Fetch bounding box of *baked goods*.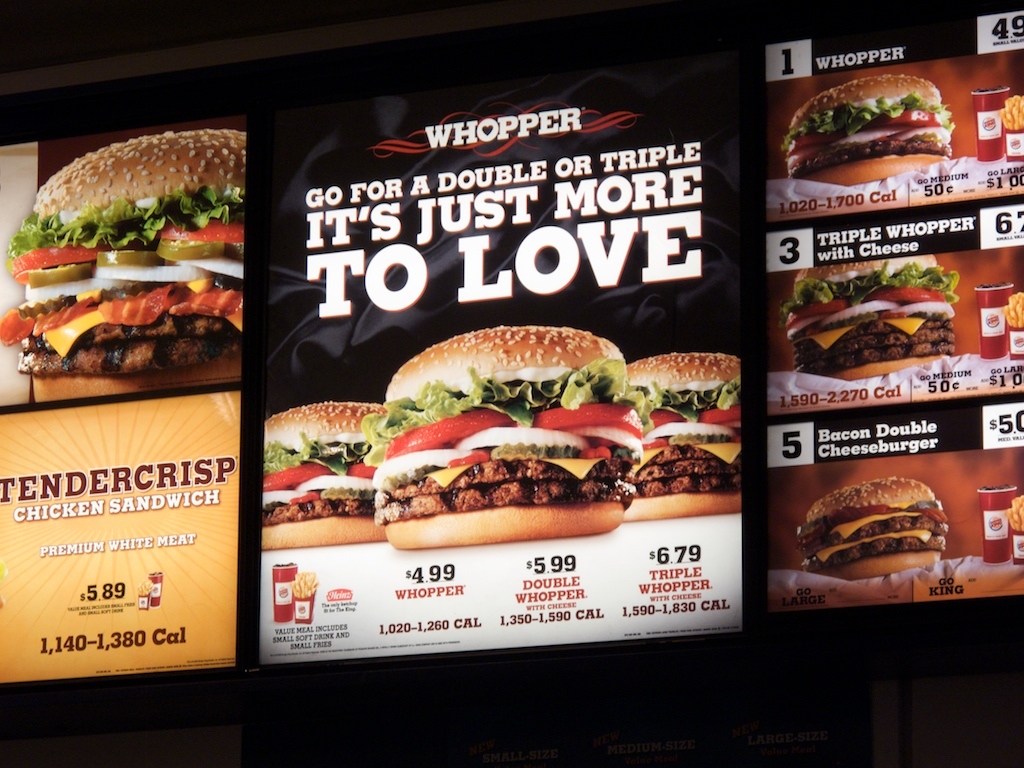
Bbox: crop(265, 405, 383, 541).
